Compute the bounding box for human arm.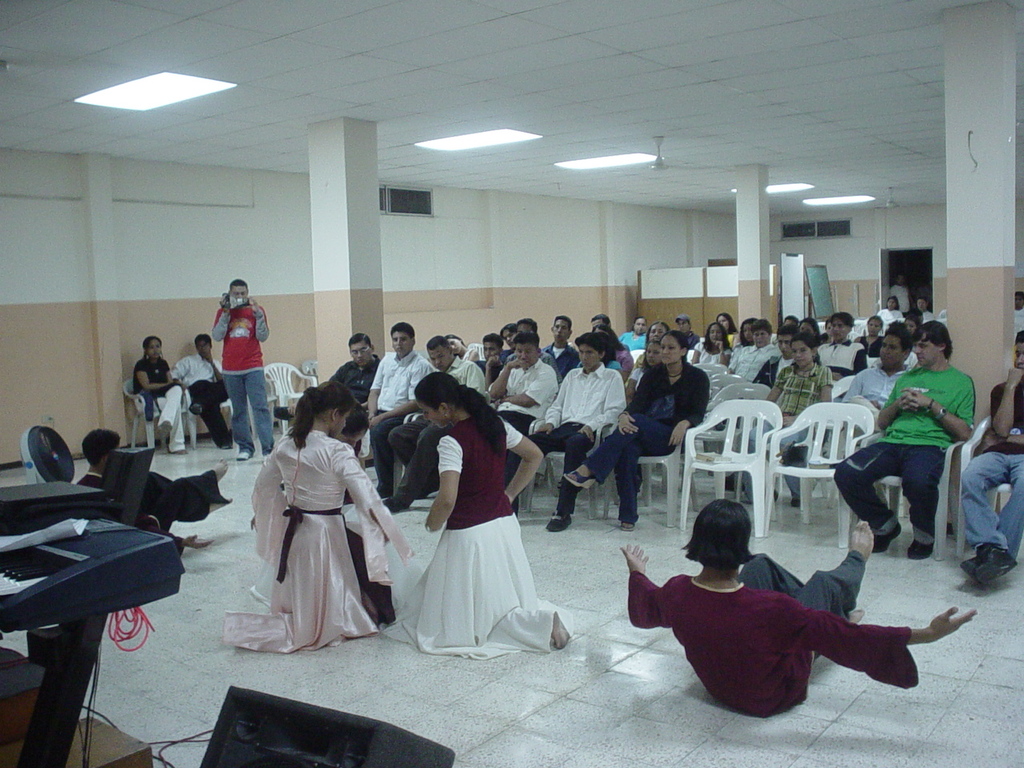
500/358/566/408.
